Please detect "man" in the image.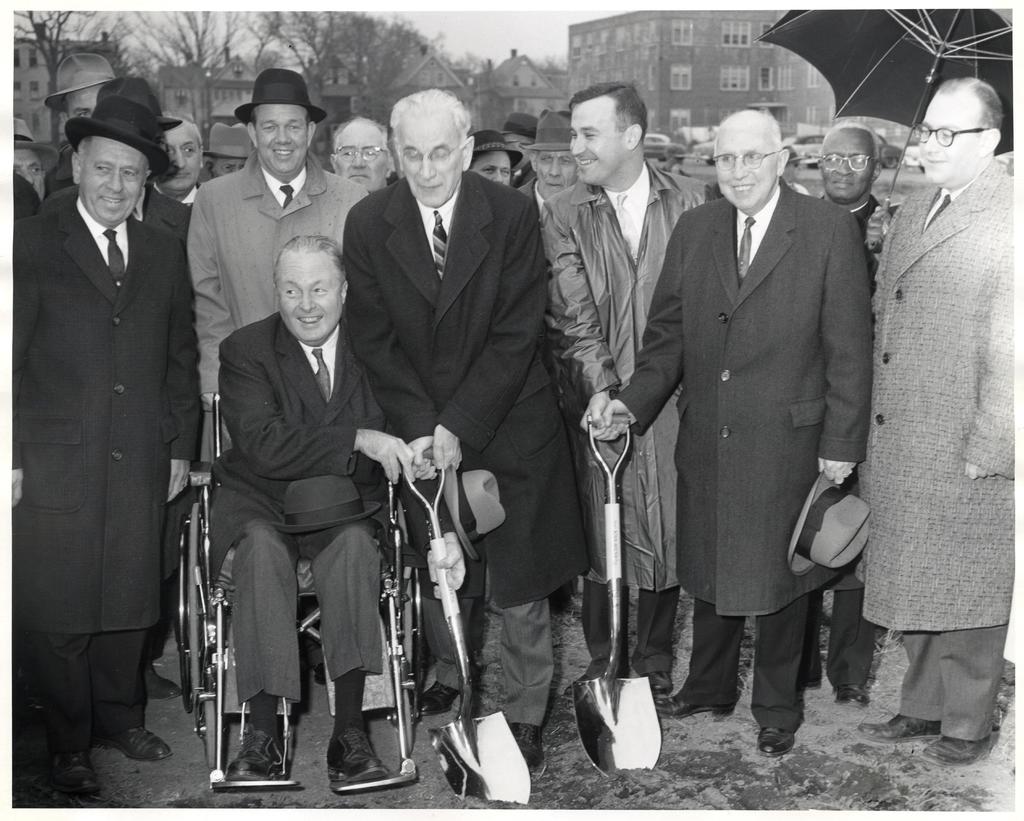
BBox(602, 108, 867, 760).
